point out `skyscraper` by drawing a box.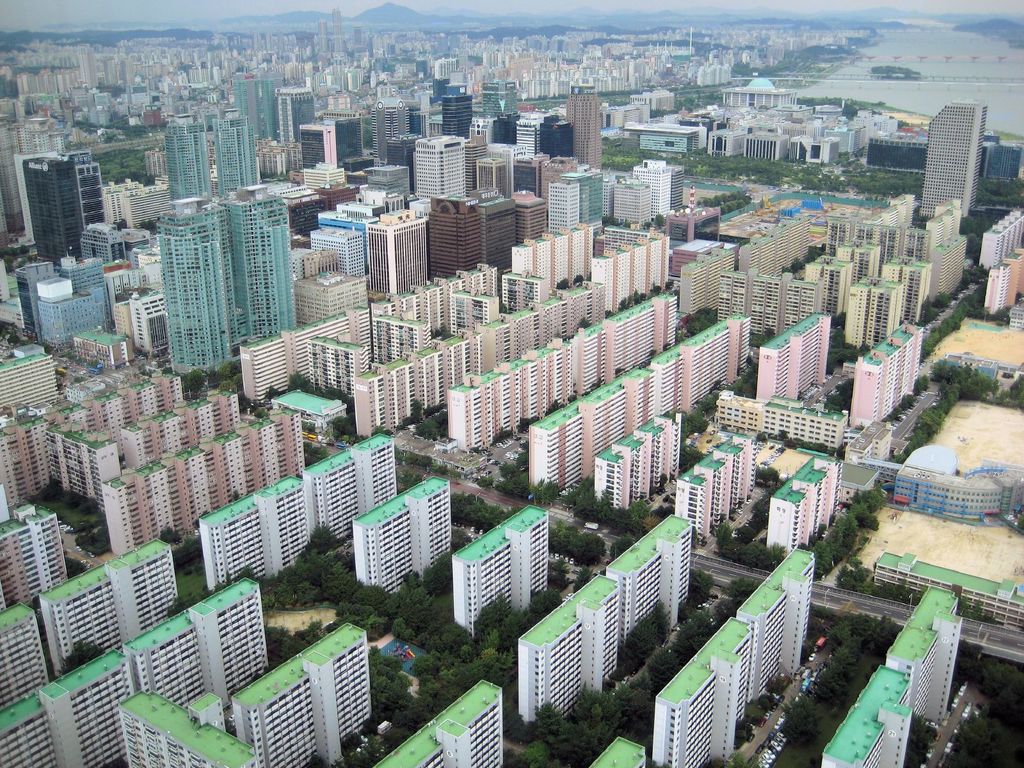
Rect(128, 614, 220, 704).
